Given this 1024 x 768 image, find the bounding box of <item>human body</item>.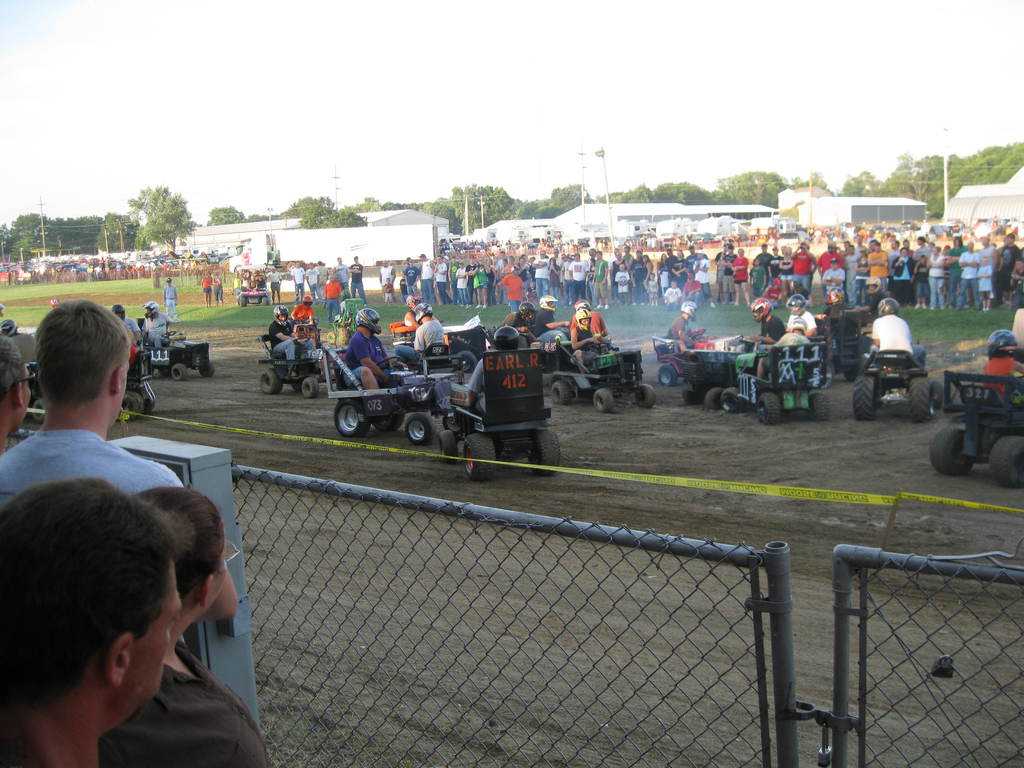
465/325/516/414.
